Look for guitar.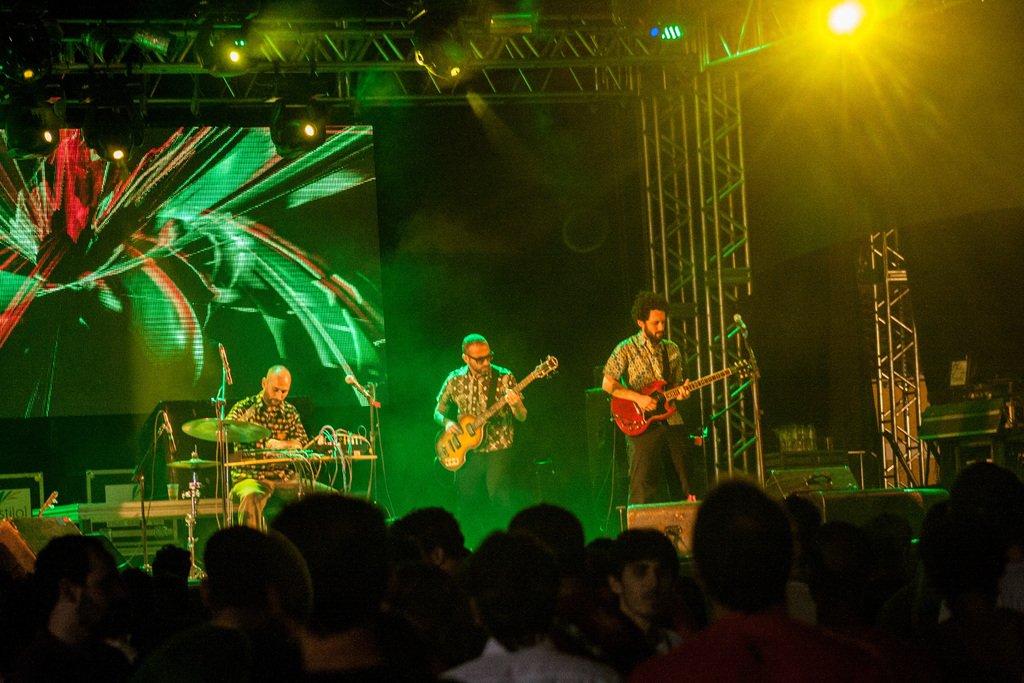
Found: [x1=426, y1=354, x2=561, y2=475].
